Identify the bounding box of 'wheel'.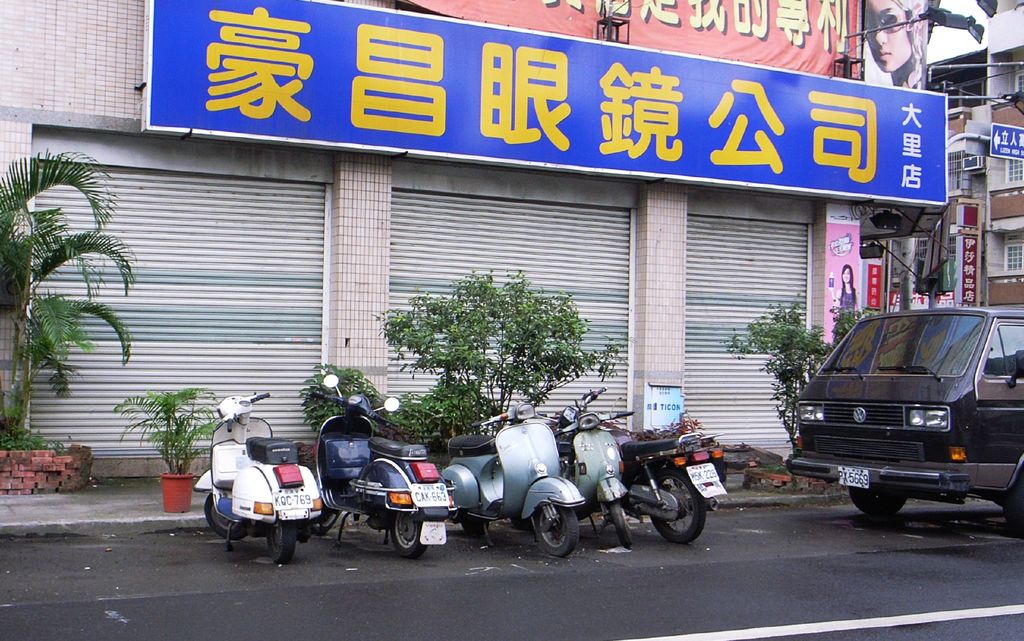
(391, 515, 426, 558).
